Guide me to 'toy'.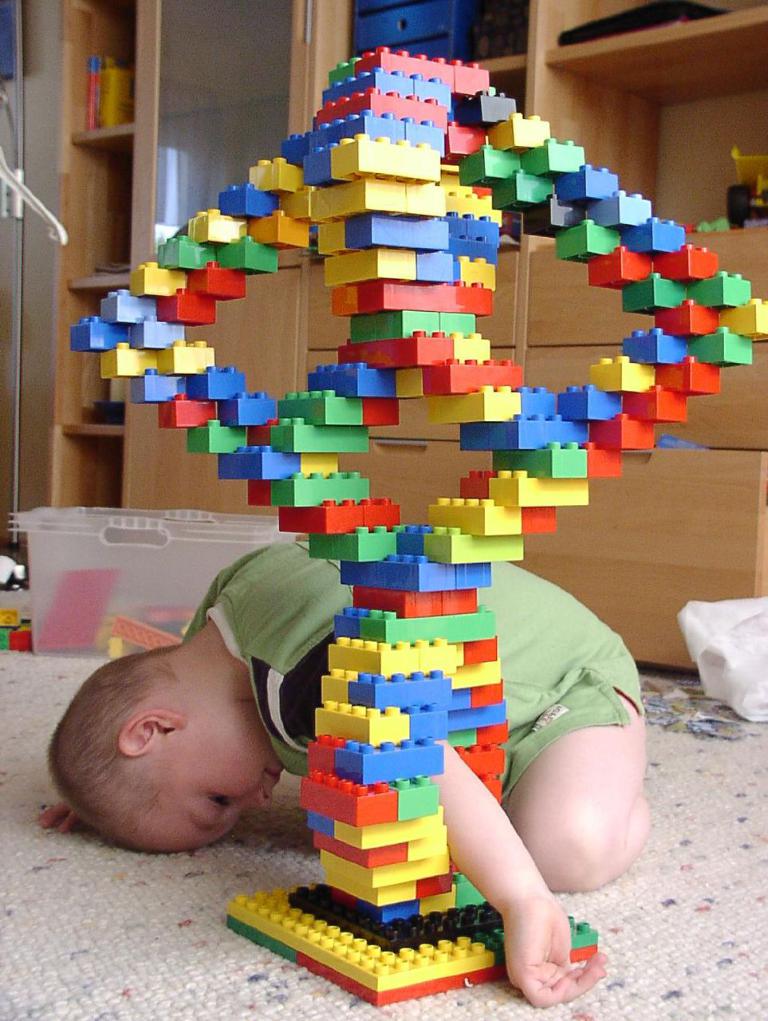
Guidance: x1=35, y1=561, x2=125, y2=656.
